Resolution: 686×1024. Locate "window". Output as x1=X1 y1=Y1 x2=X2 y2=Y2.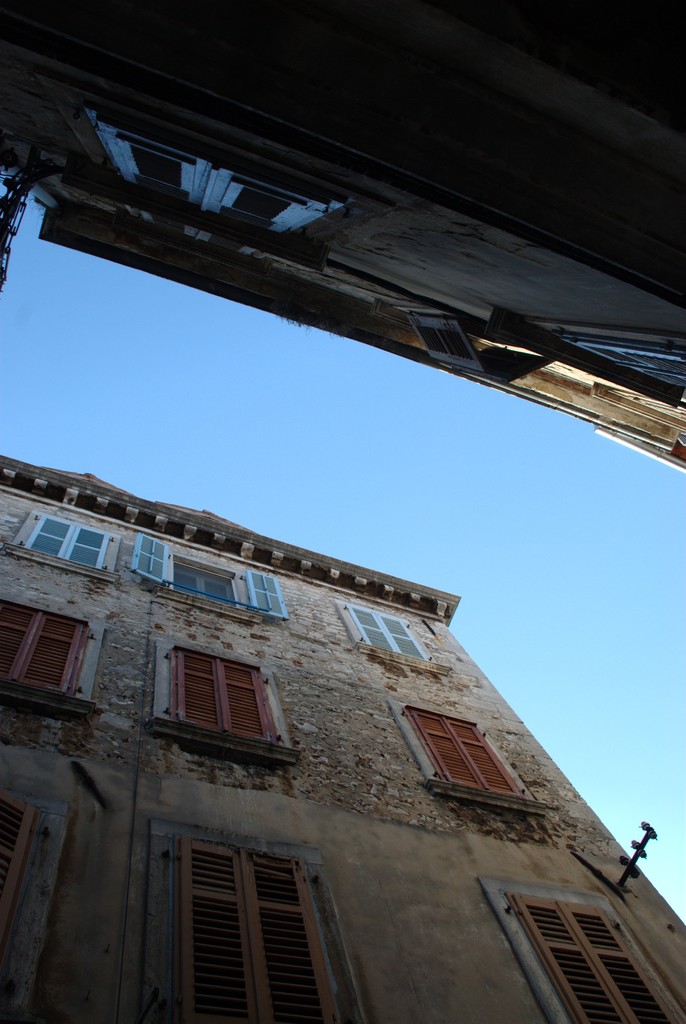
x1=335 y1=598 x2=440 y2=668.
